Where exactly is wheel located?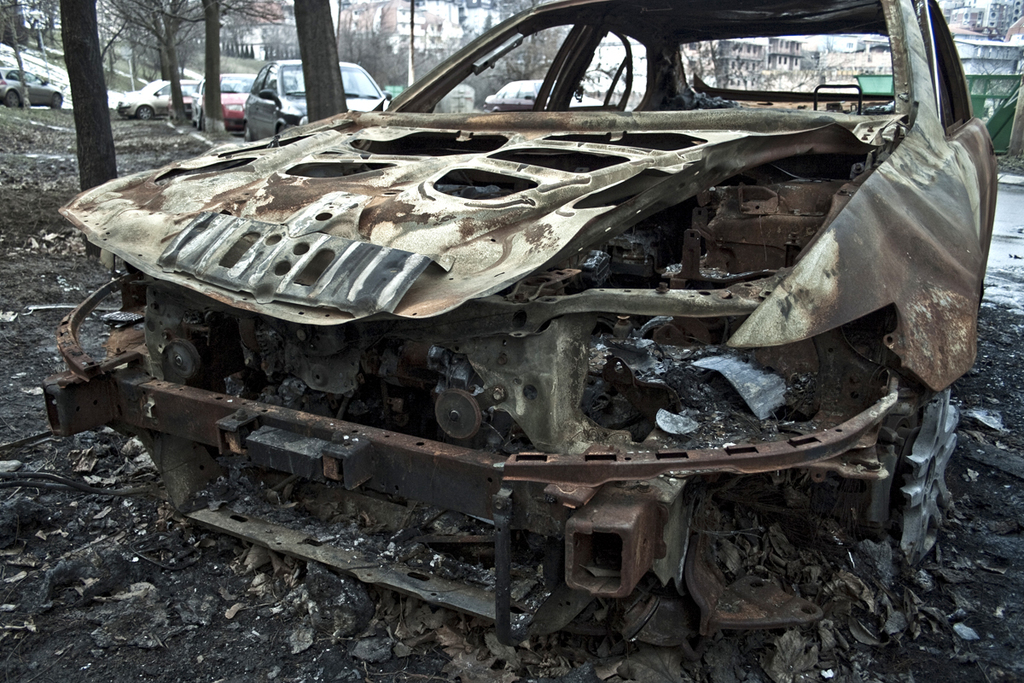
Its bounding box is 54,94,63,111.
